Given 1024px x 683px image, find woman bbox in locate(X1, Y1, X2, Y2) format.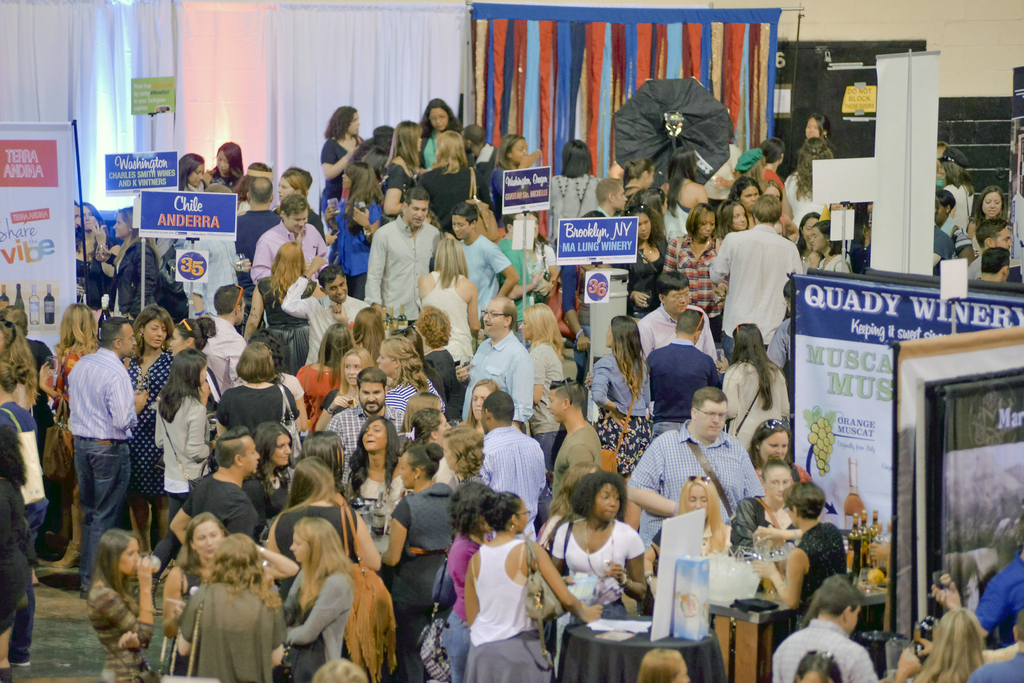
locate(787, 138, 844, 229).
